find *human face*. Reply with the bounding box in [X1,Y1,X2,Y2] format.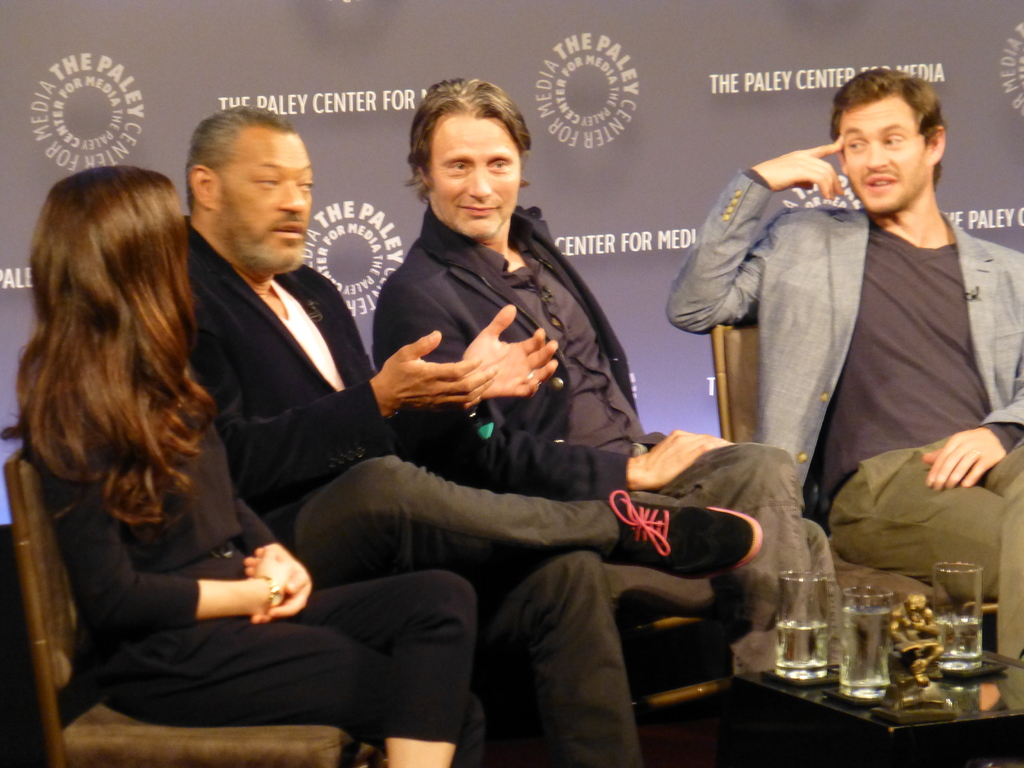
[428,111,525,239].
